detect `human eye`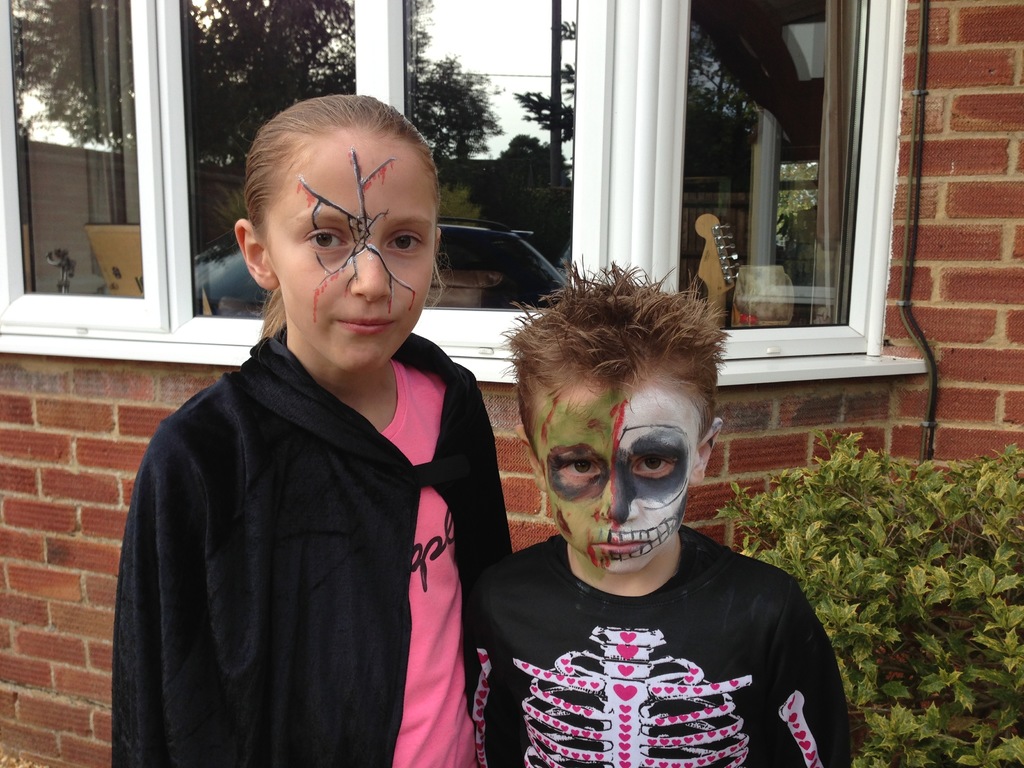
{"left": 373, "top": 221, "right": 425, "bottom": 263}
